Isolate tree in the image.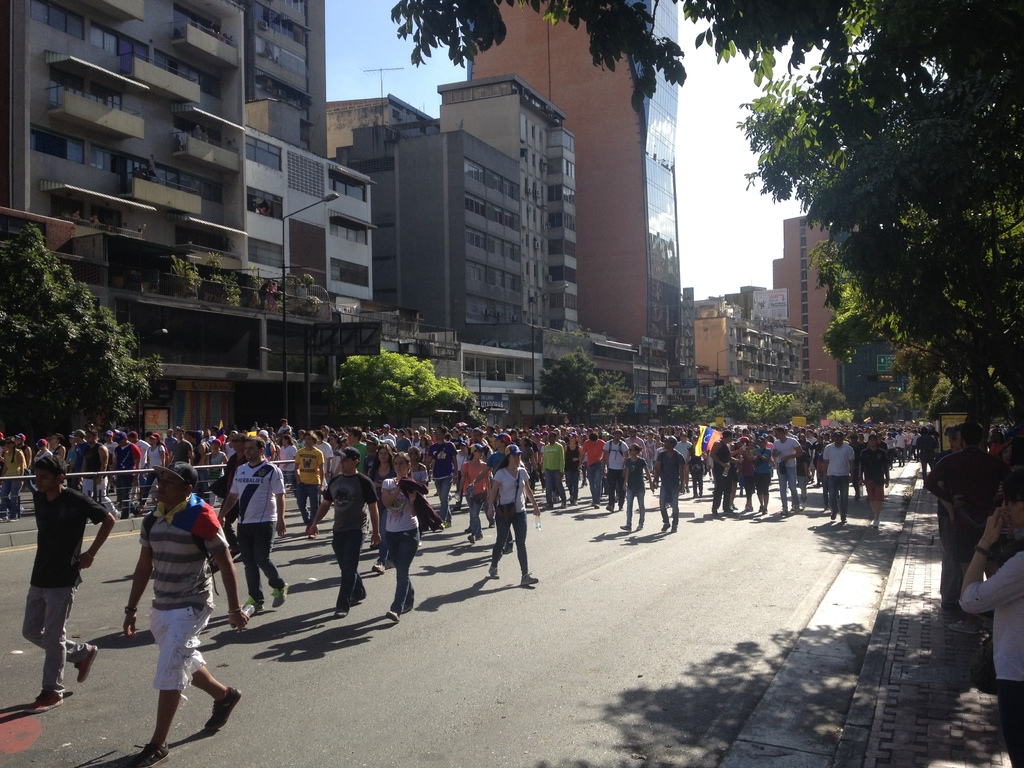
Isolated region: detection(911, 374, 1009, 549).
